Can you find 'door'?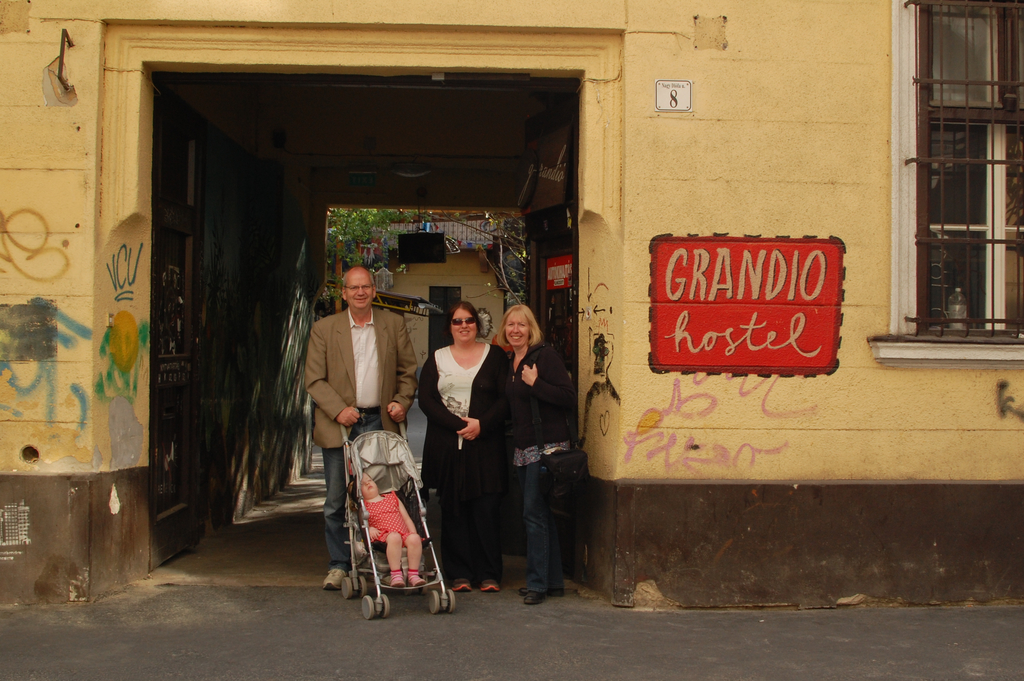
Yes, bounding box: x1=151 y1=97 x2=207 y2=560.
